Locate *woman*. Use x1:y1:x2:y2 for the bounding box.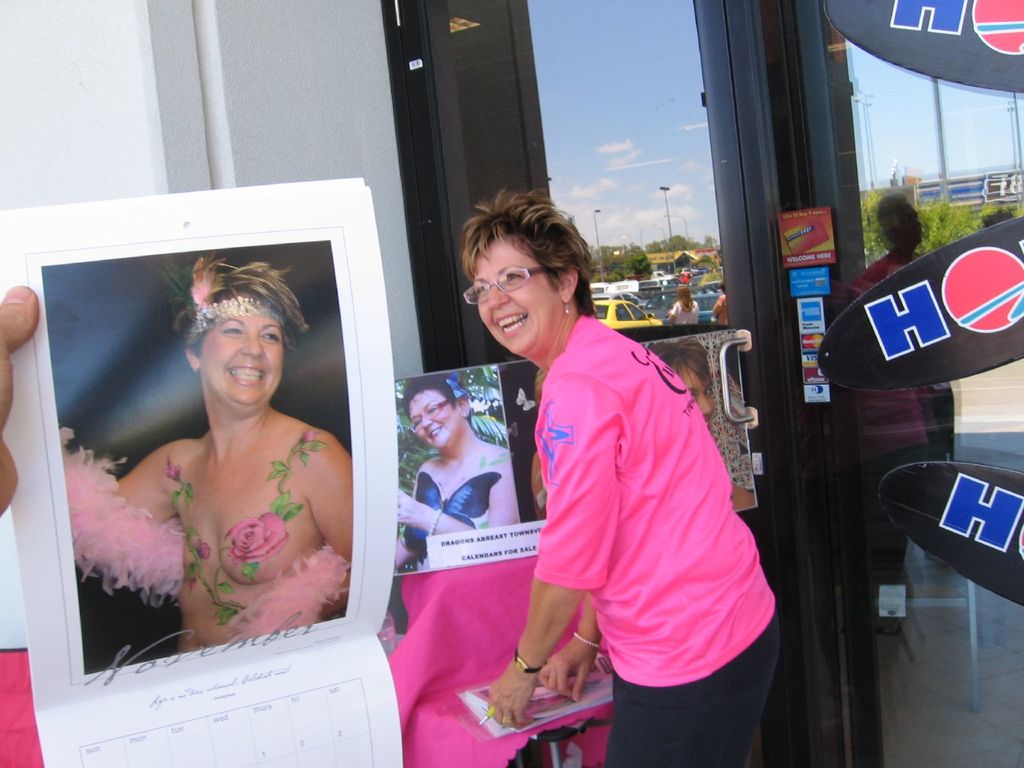
397:368:519:572.
